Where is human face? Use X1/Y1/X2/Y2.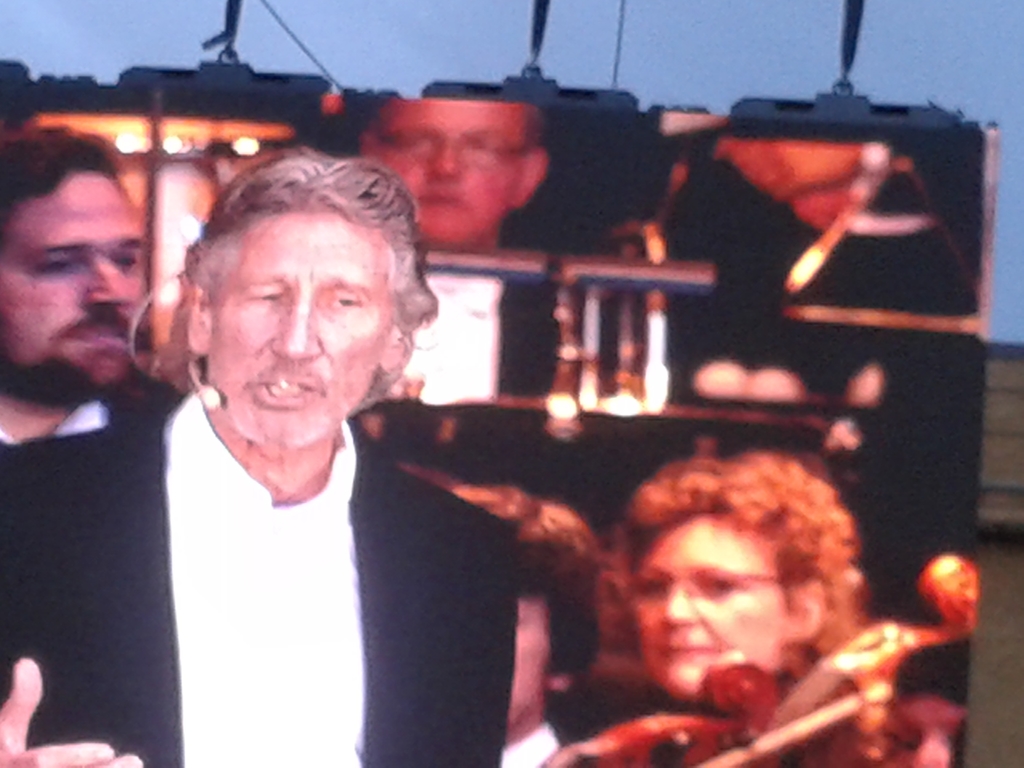
0/169/144/388.
